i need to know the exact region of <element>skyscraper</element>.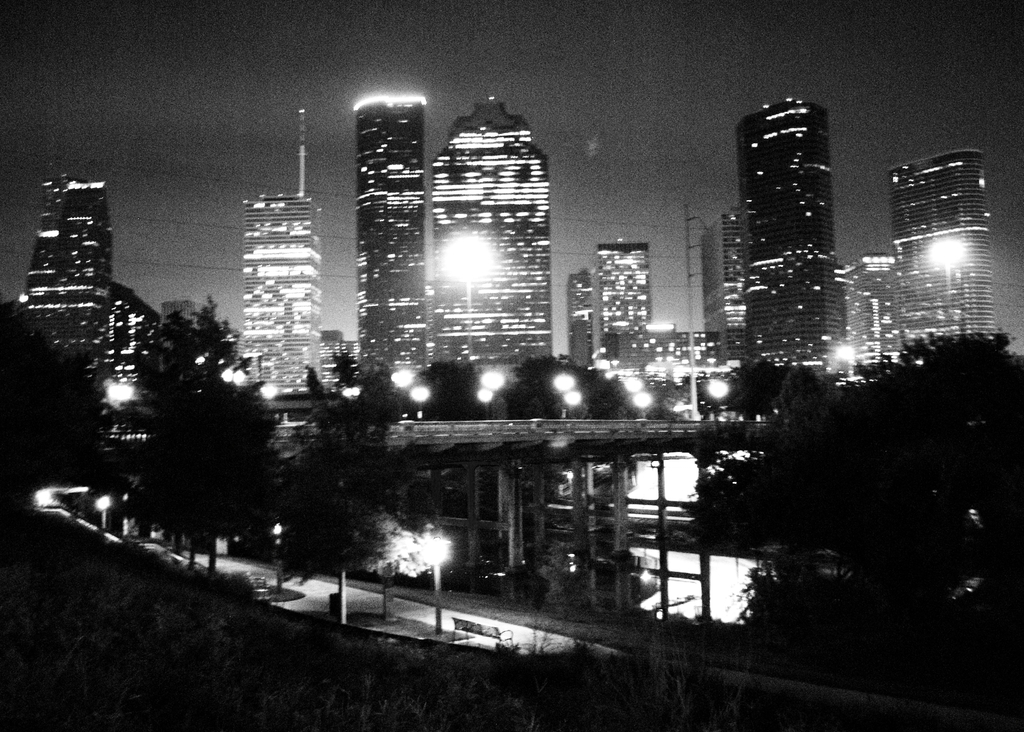
Region: x1=705 y1=205 x2=739 y2=366.
